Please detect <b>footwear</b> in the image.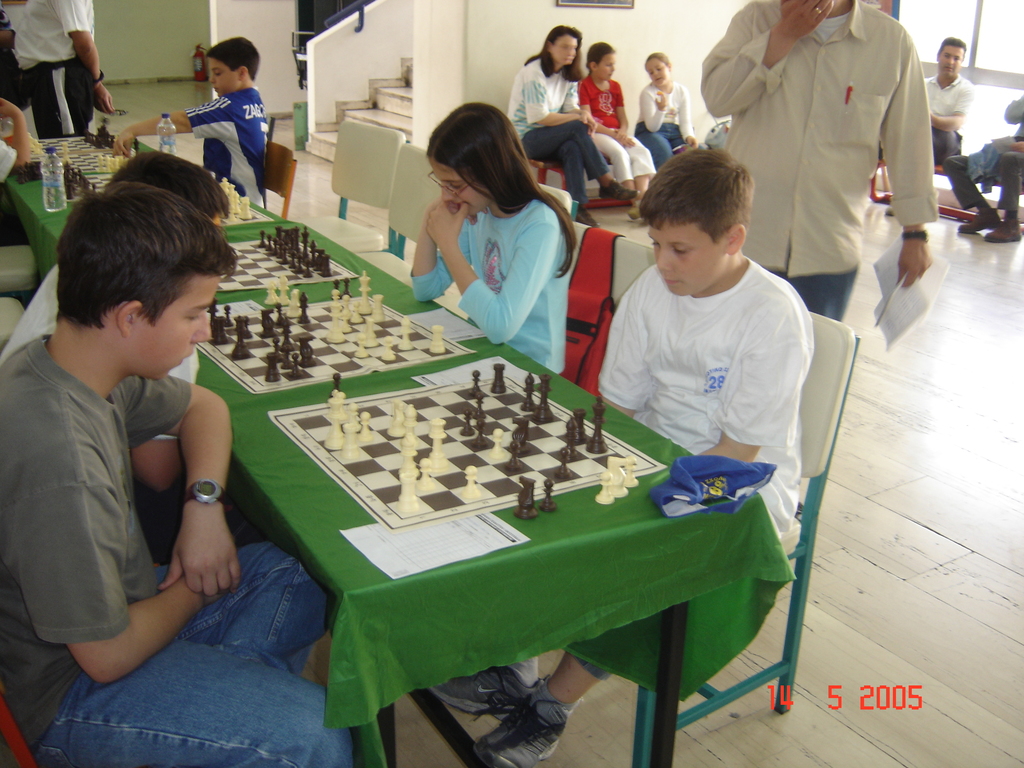
[959,207,1000,236].
